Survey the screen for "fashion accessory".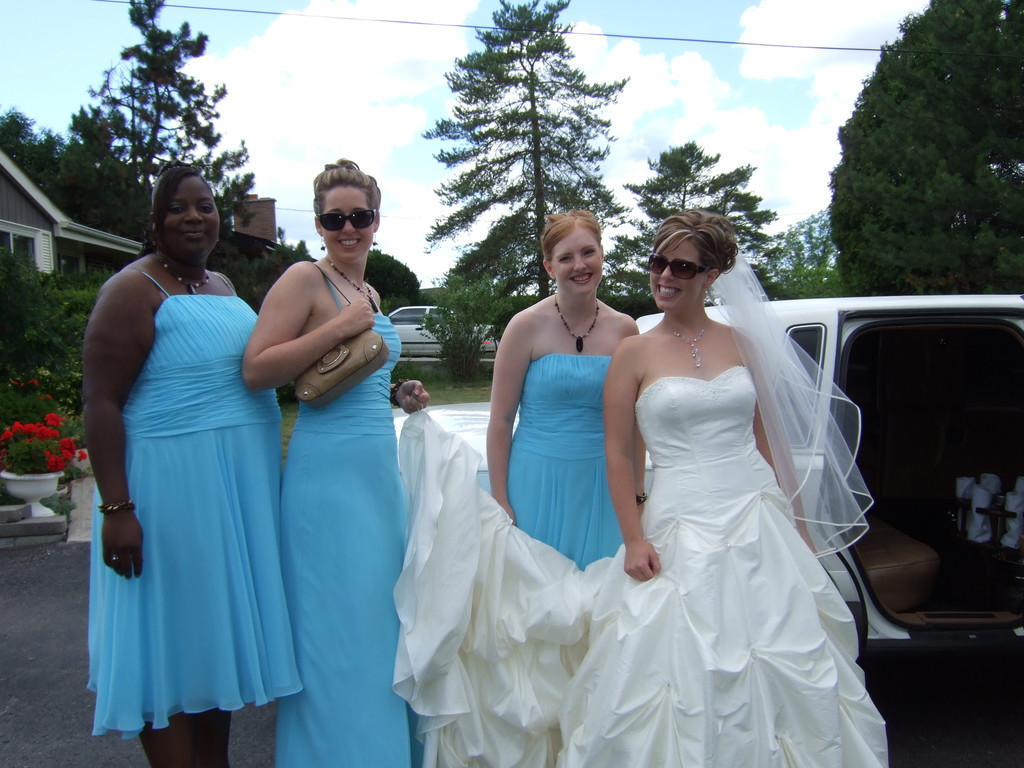
Survey found: left=291, top=323, right=388, bottom=410.
